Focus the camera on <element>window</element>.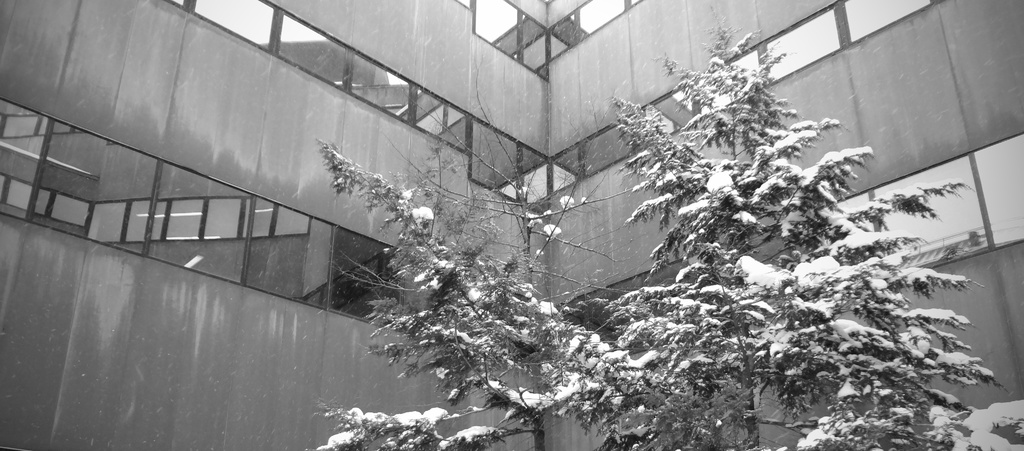
Focus region: crop(554, 0, 634, 60).
